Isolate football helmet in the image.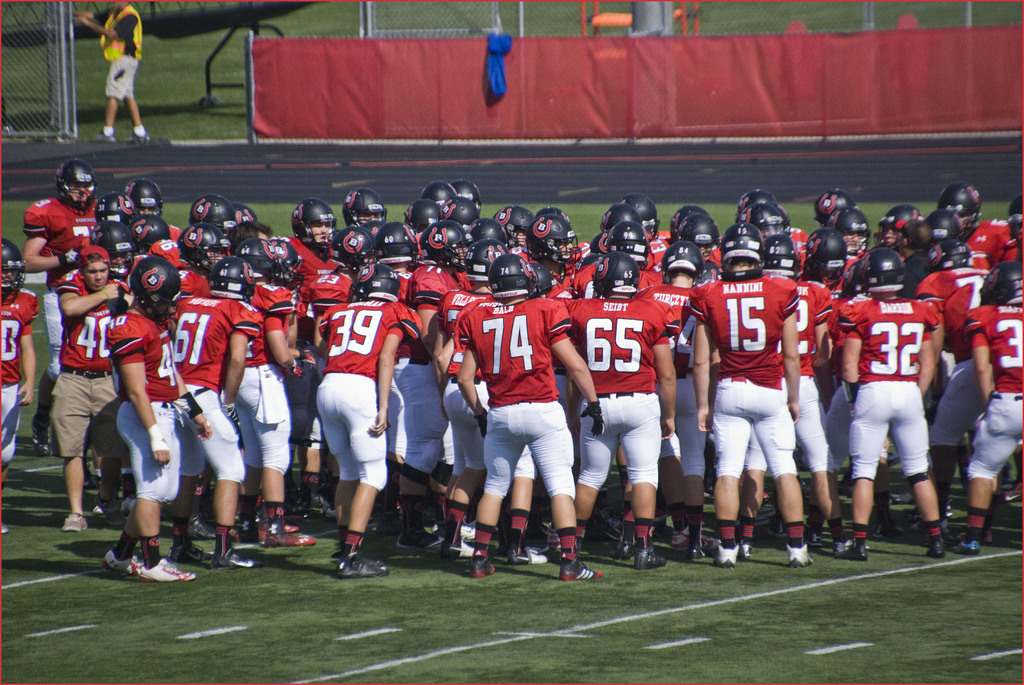
Isolated region: (979, 265, 1023, 307).
